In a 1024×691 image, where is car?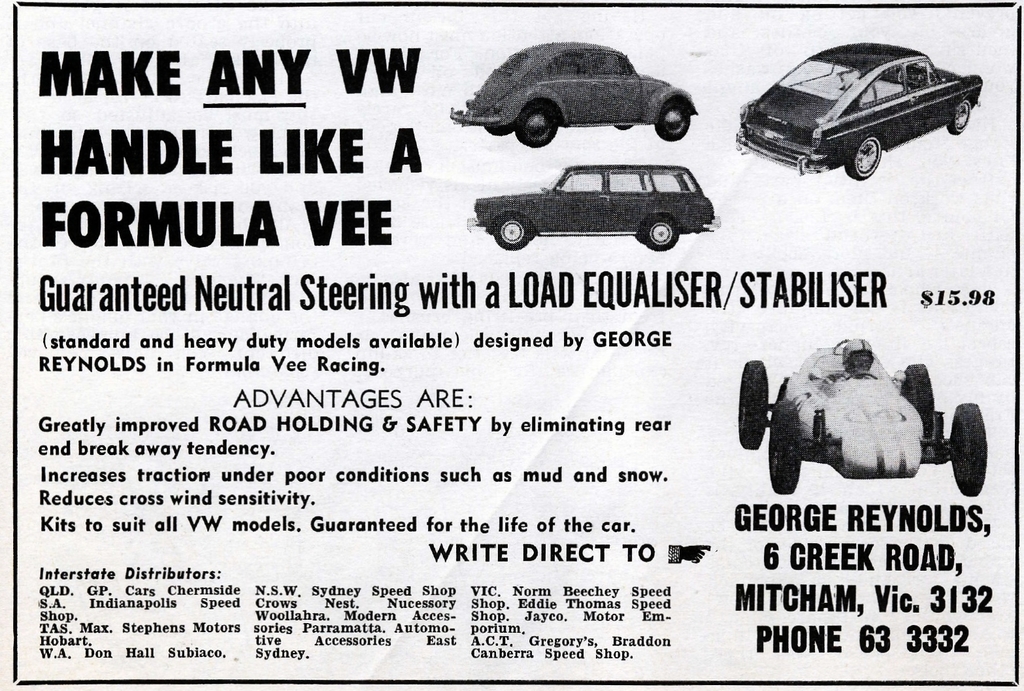
(736,336,989,497).
